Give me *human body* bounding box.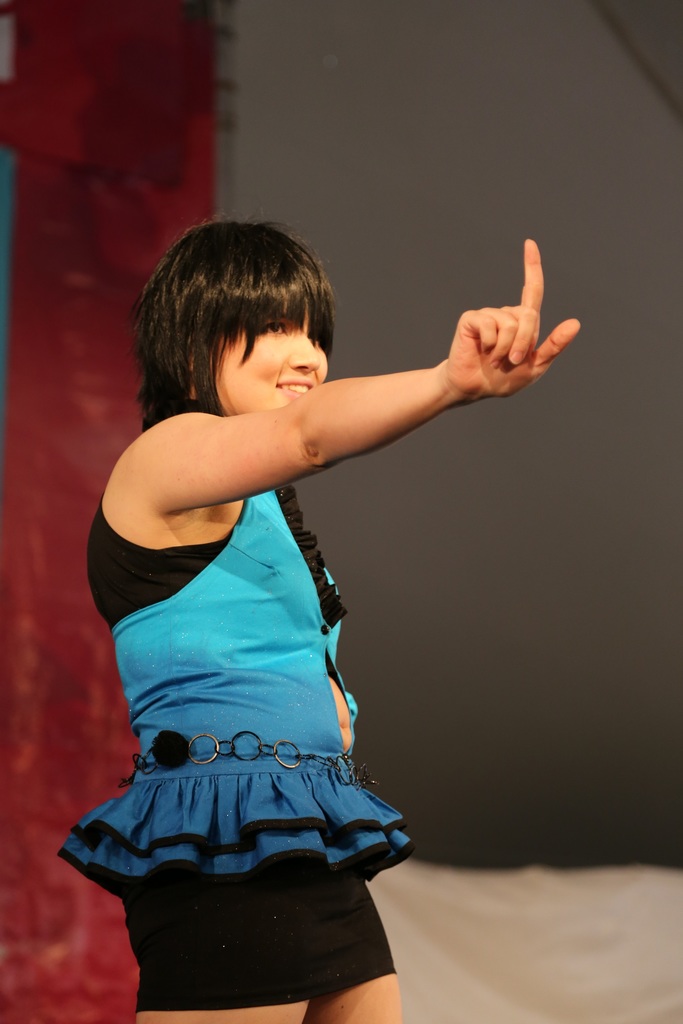
(81,224,472,985).
